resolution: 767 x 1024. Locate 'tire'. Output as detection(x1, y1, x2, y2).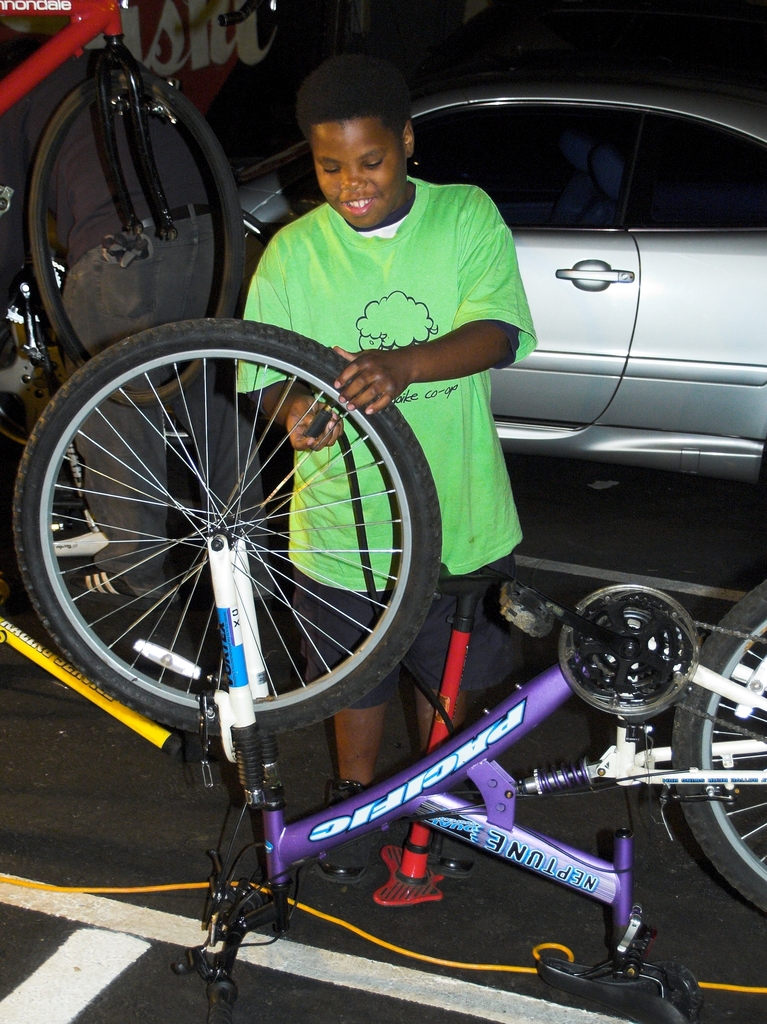
detection(15, 319, 430, 733).
